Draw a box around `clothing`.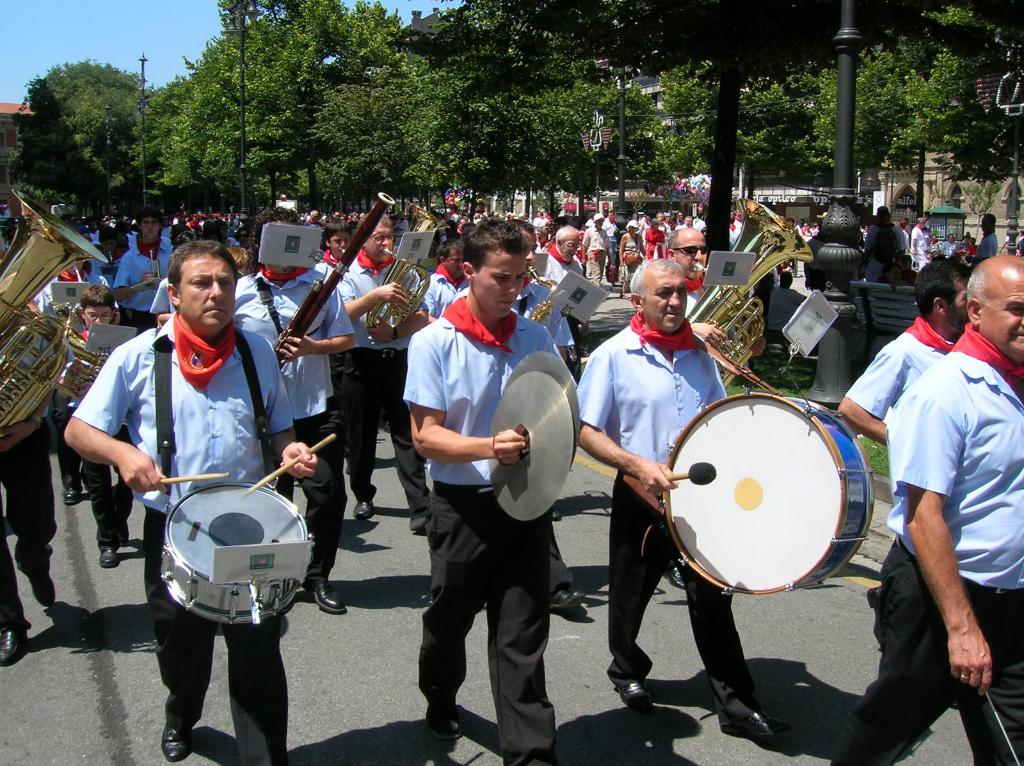
pyautogui.locateOnScreen(583, 216, 616, 258).
